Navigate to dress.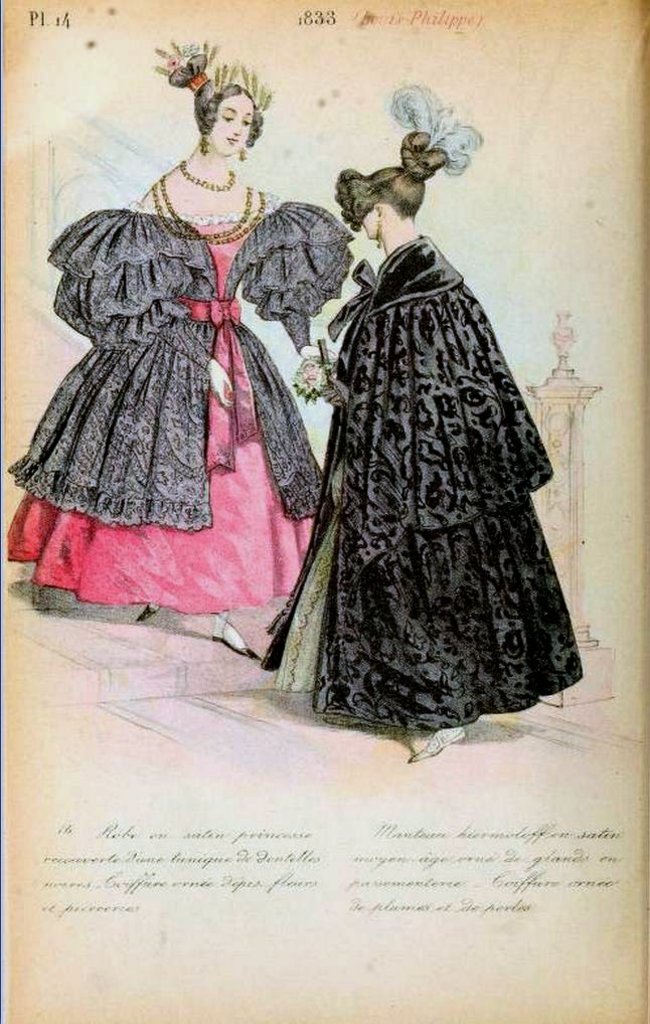
Navigation target: <bbox>263, 238, 586, 728</bbox>.
